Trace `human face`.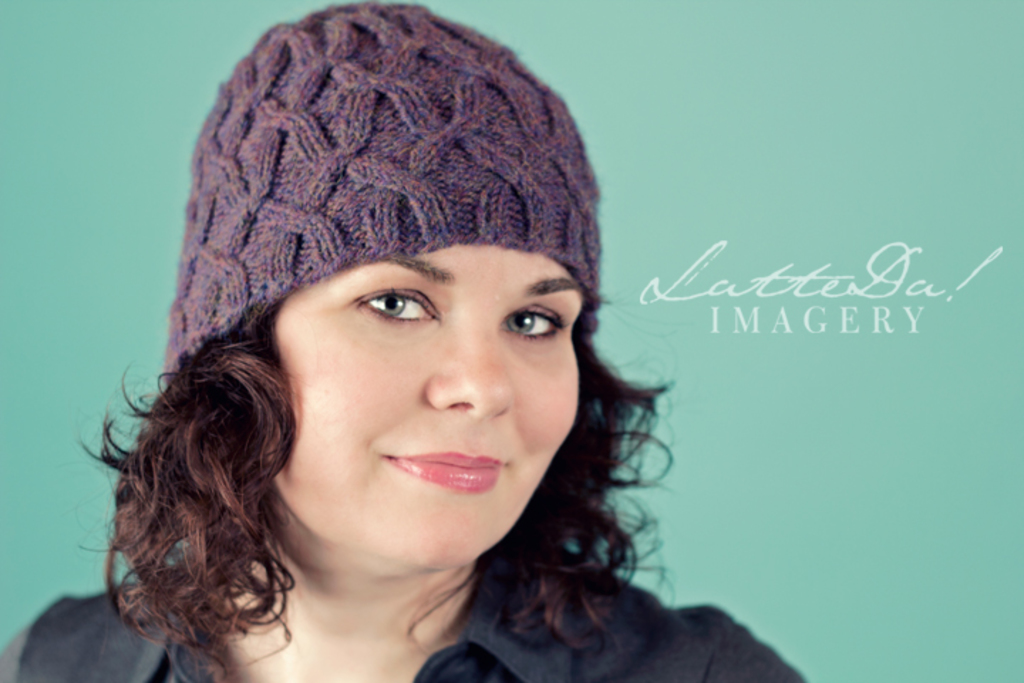
Traced to 266/243/579/565.
